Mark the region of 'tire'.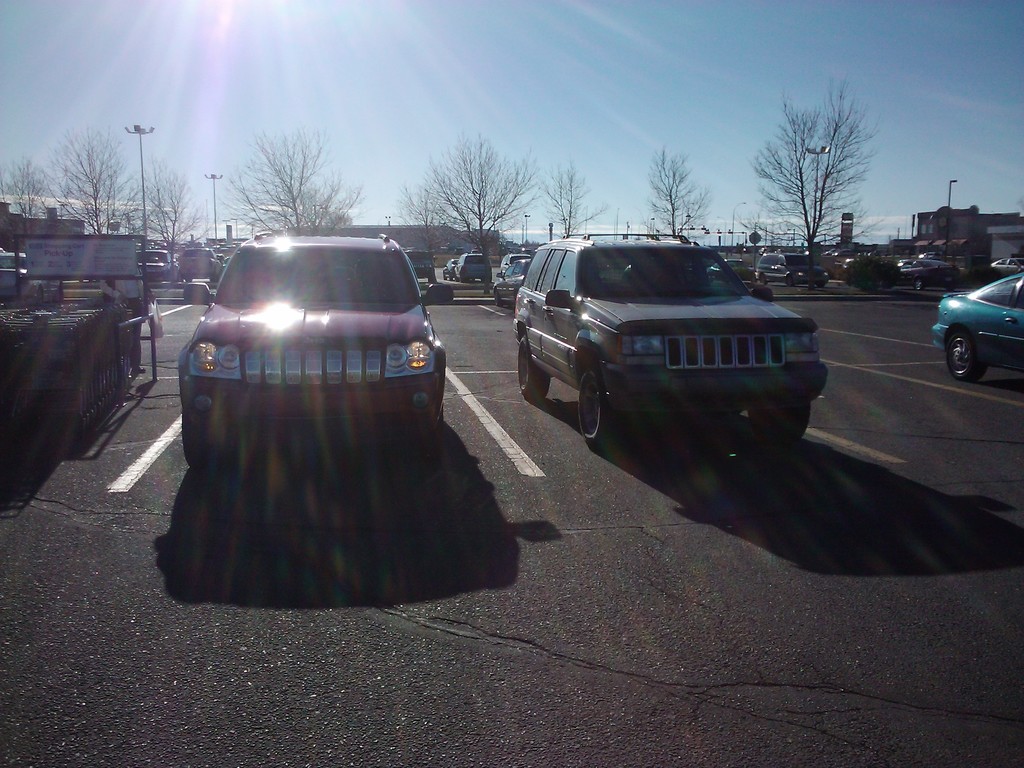
Region: 749/403/807/447.
